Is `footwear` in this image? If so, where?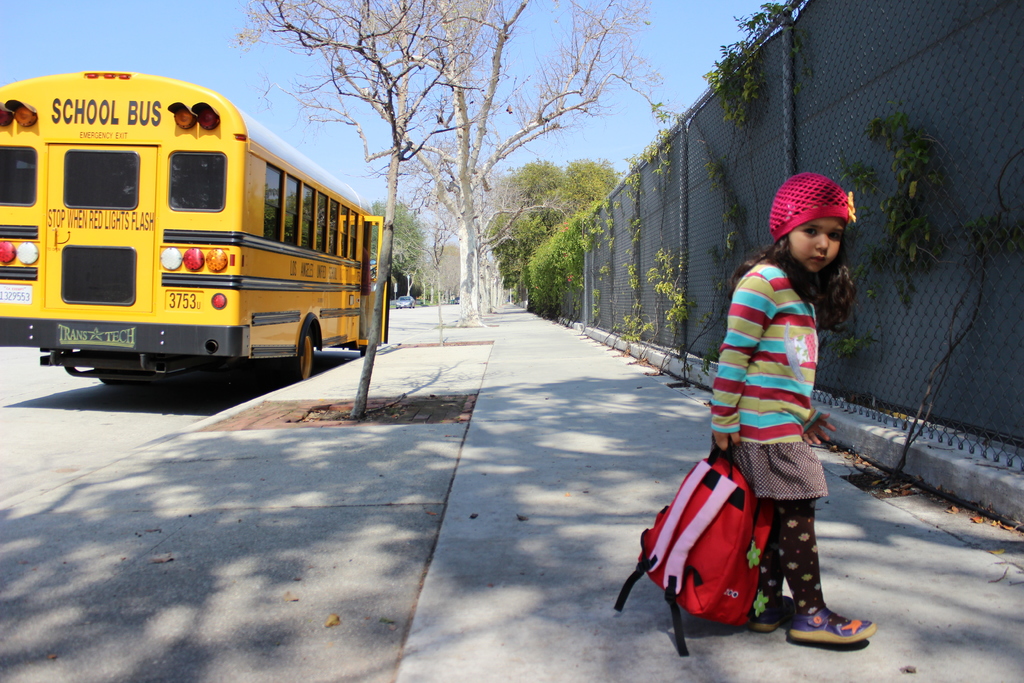
Yes, at box=[787, 606, 879, 642].
